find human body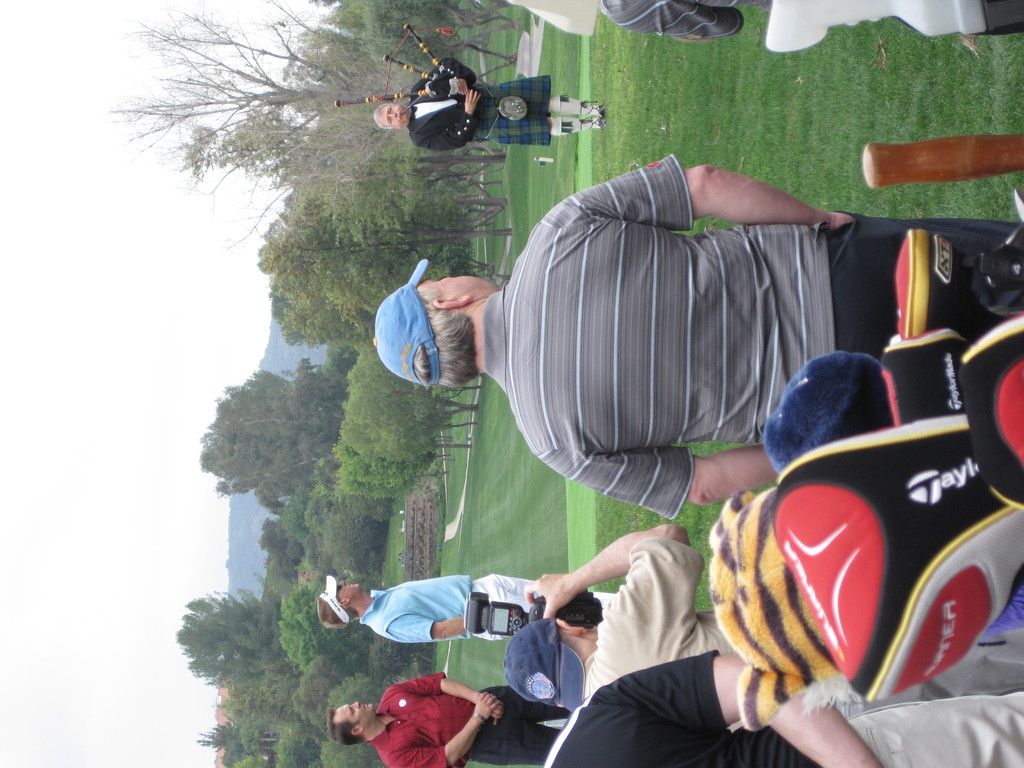
crop(322, 569, 578, 666)
